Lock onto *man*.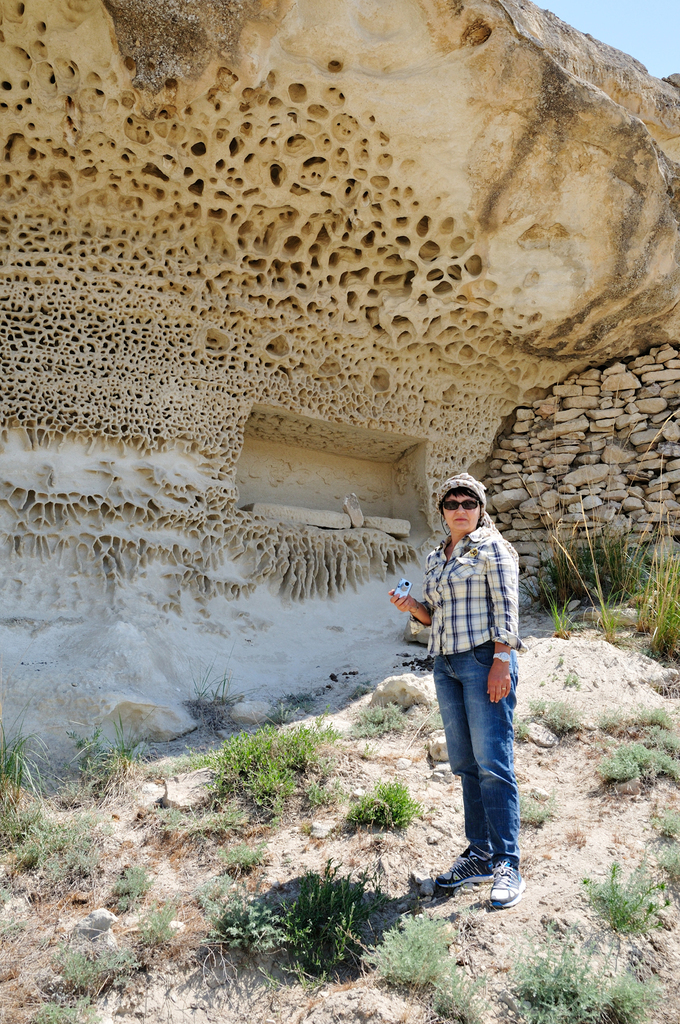
Locked: select_region(391, 475, 522, 911).
